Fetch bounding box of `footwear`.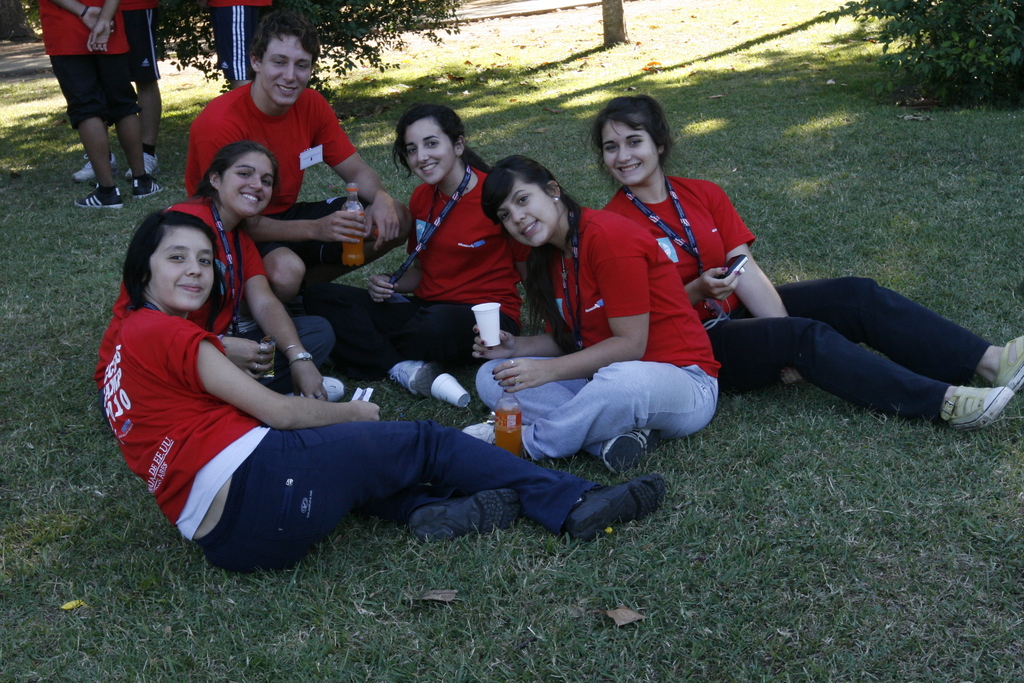
Bbox: 383, 355, 447, 398.
